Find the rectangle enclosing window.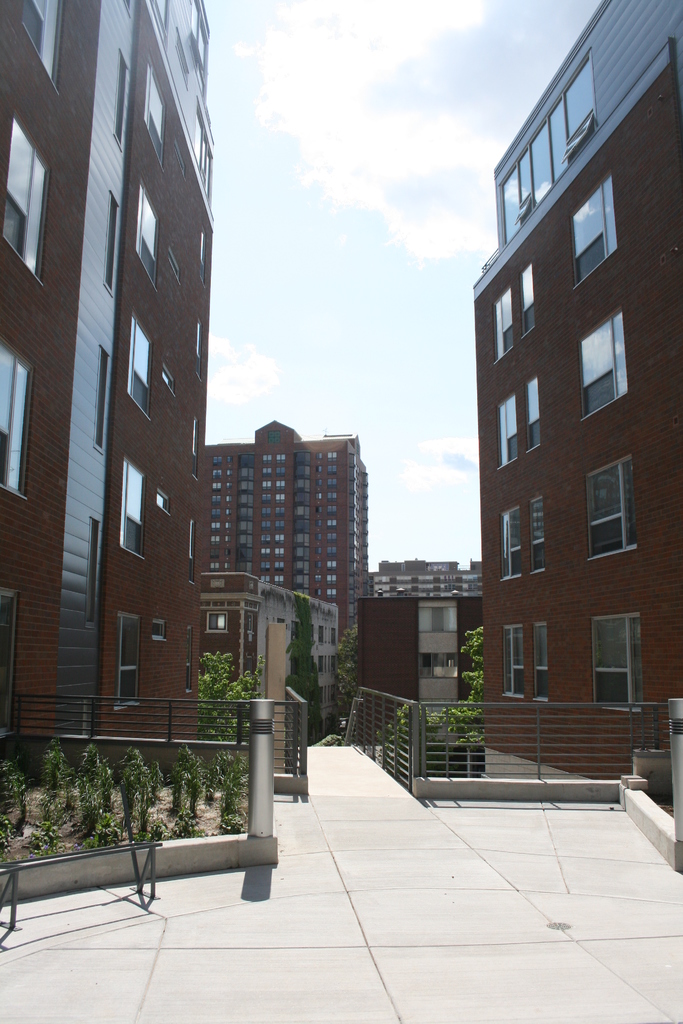
315,573,320,583.
